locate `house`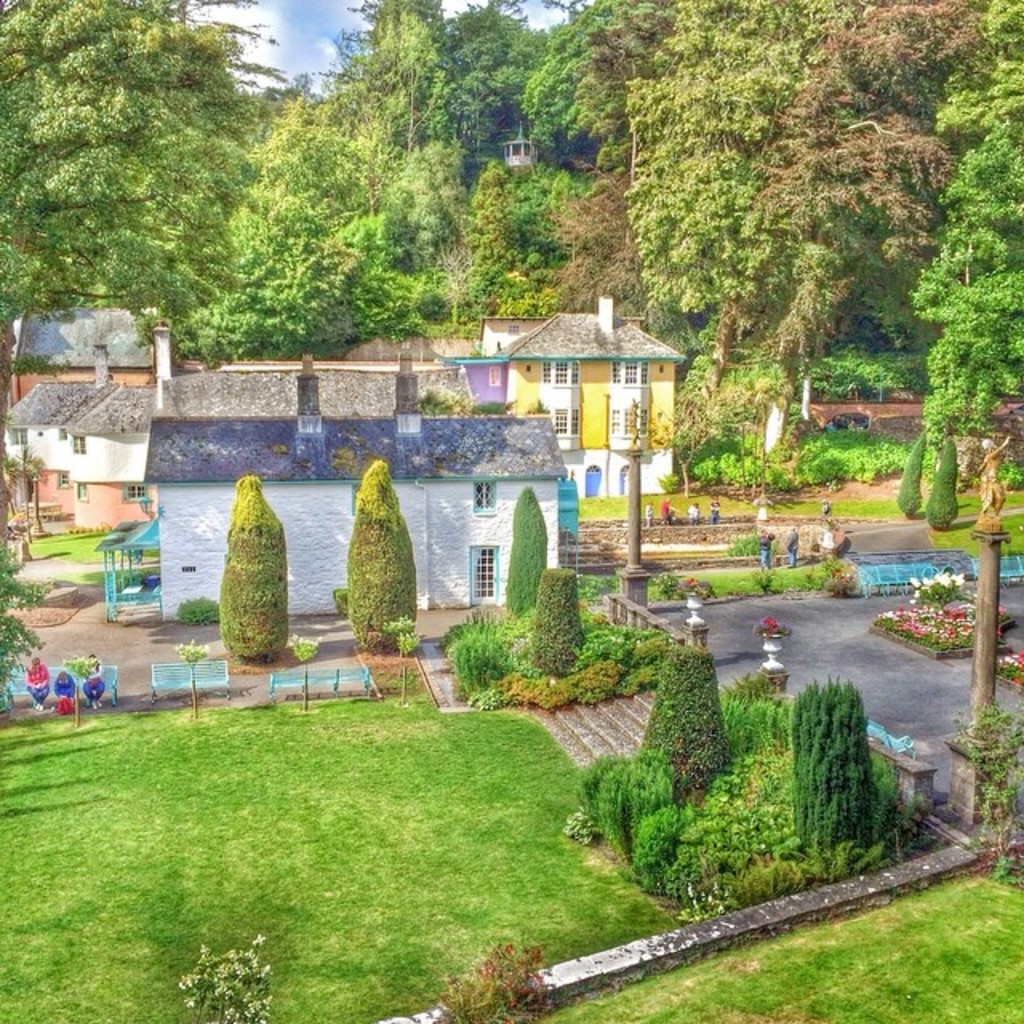
BBox(144, 358, 582, 605)
